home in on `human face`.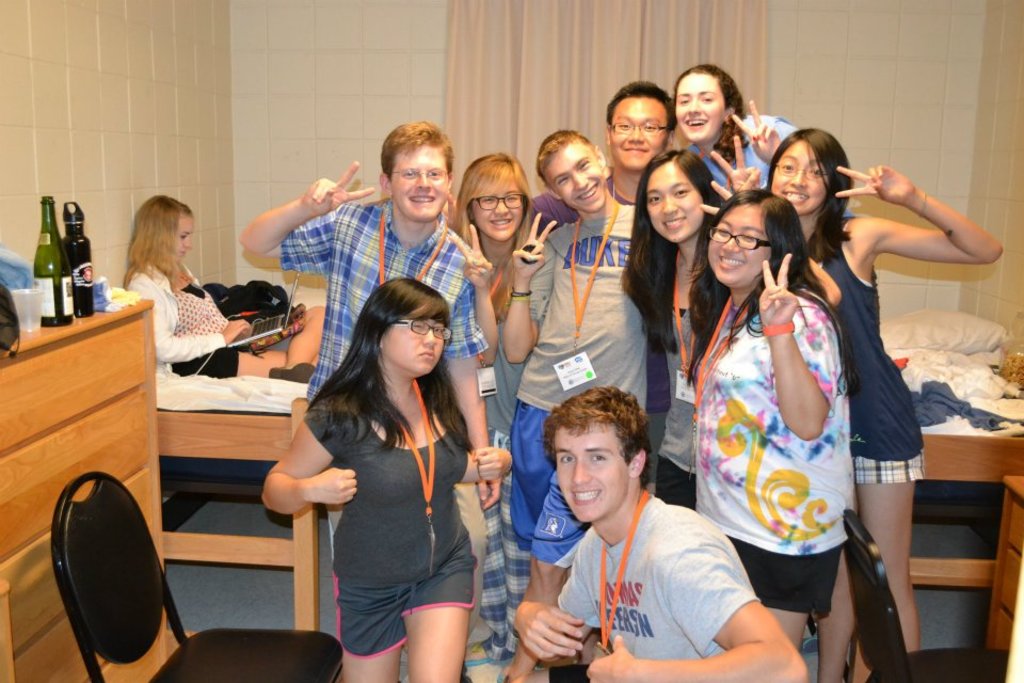
Homed in at x1=174, y1=219, x2=194, y2=266.
